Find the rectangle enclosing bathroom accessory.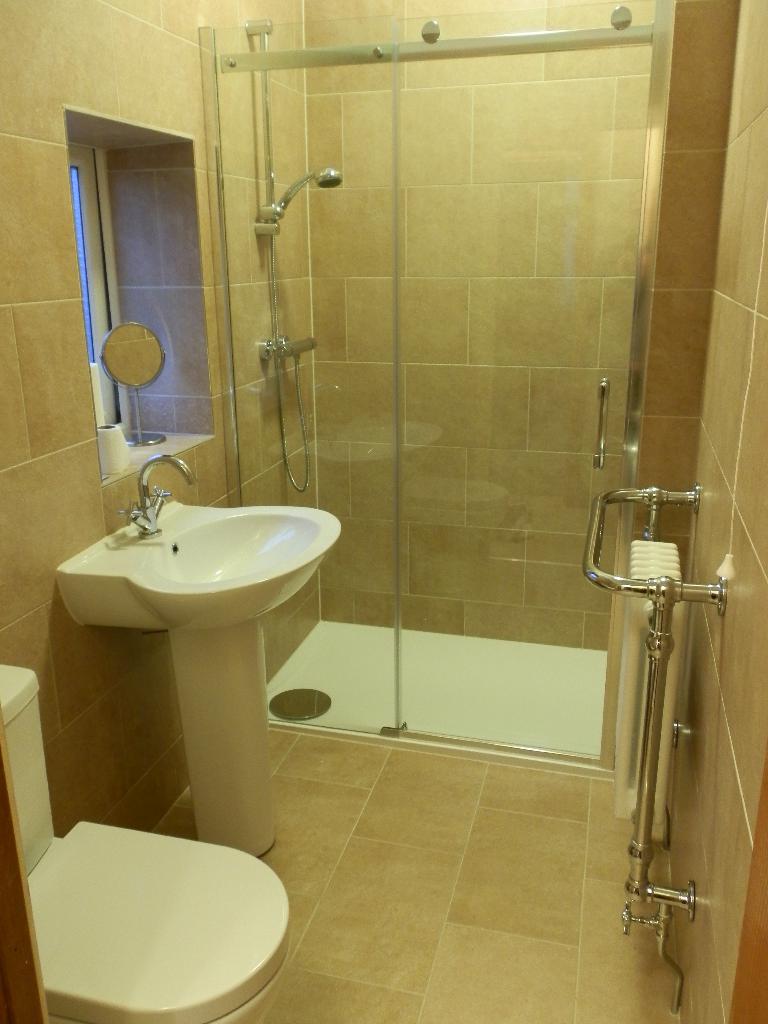
bbox(56, 454, 346, 858).
